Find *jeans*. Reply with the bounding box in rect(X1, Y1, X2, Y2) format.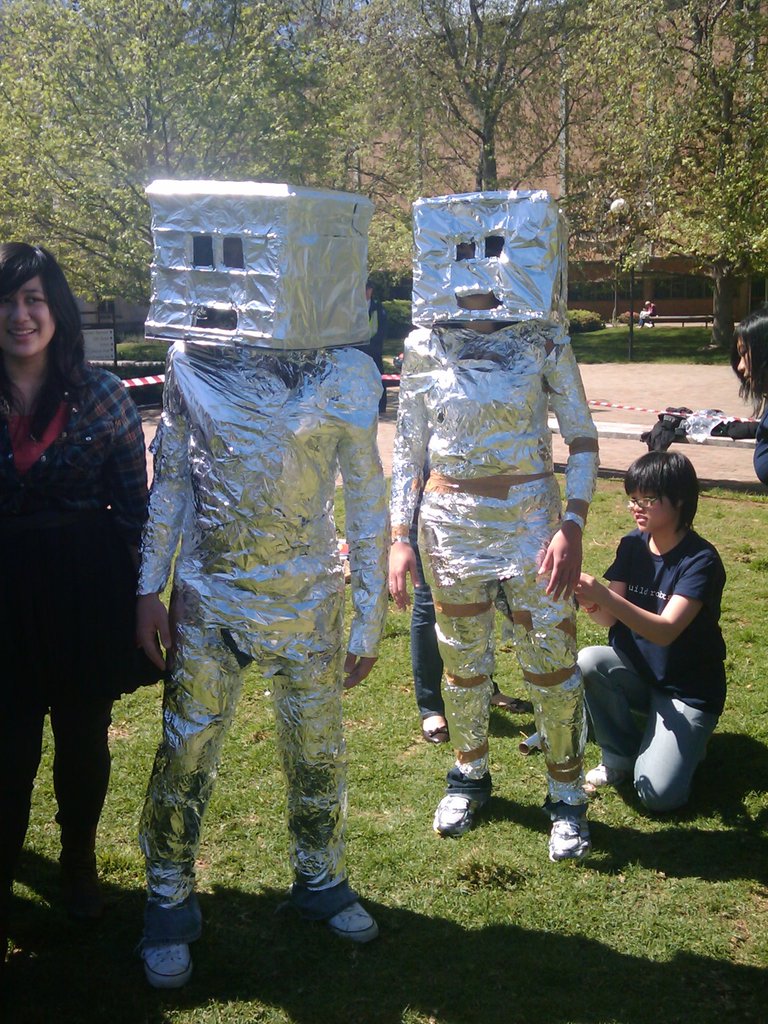
rect(2, 662, 119, 853).
